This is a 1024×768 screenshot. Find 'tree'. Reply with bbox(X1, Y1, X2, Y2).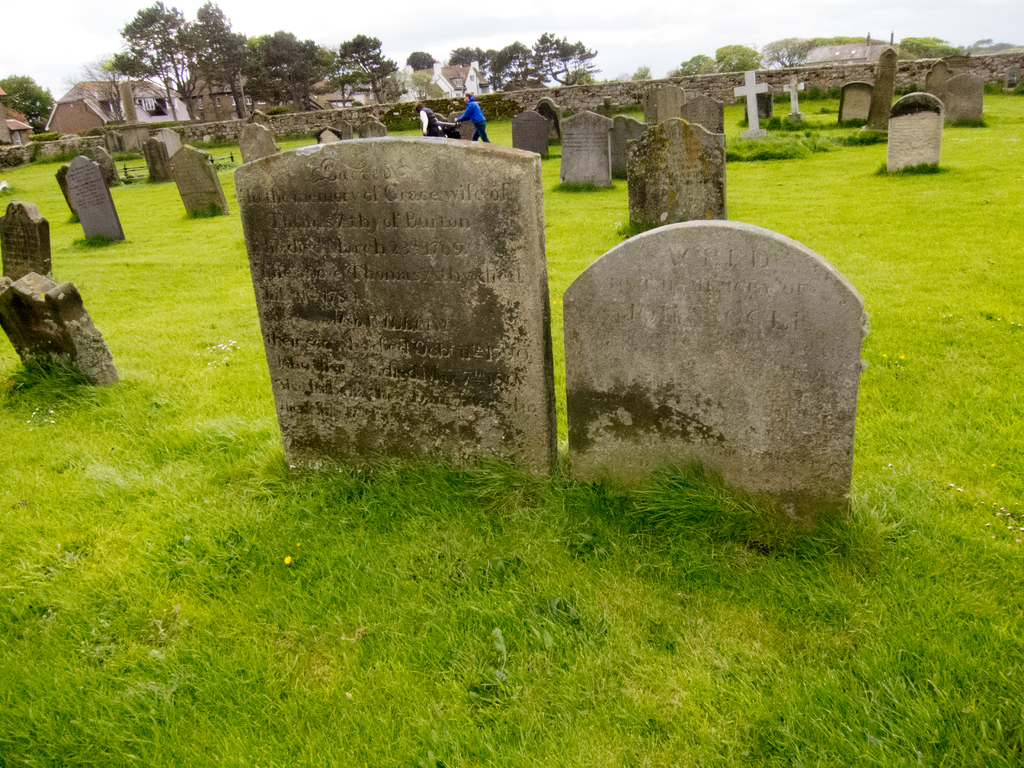
bbox(296, 31, 393, 101).
